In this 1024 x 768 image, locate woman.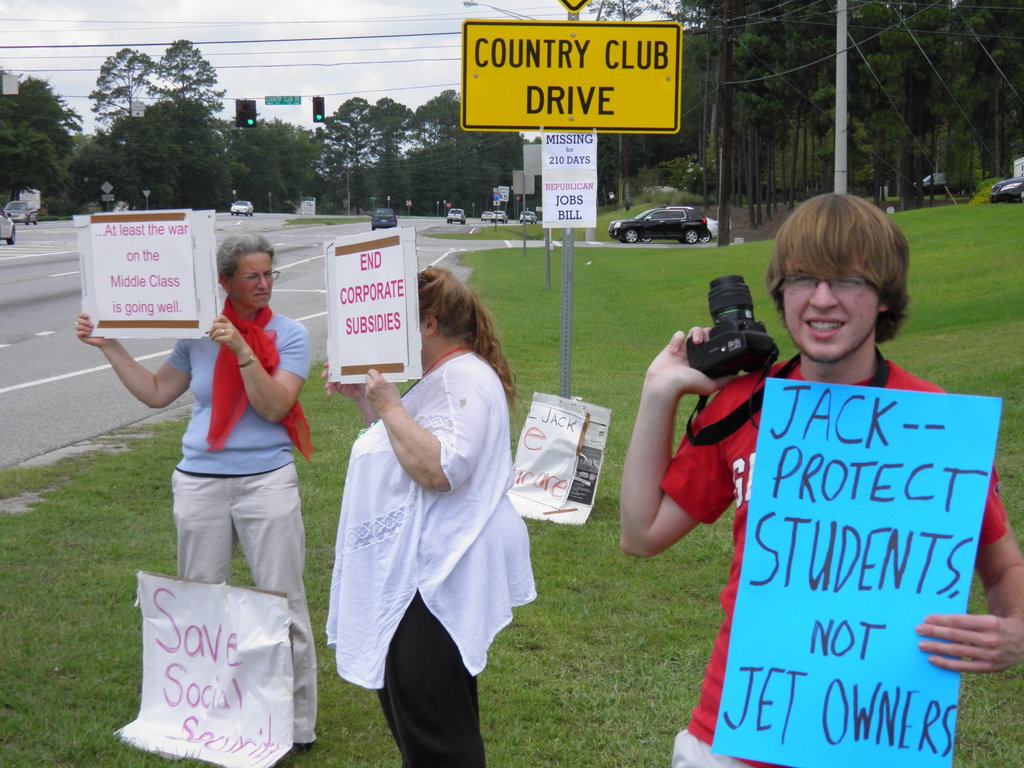
Bounding box: 343, 259, 523, 744.
